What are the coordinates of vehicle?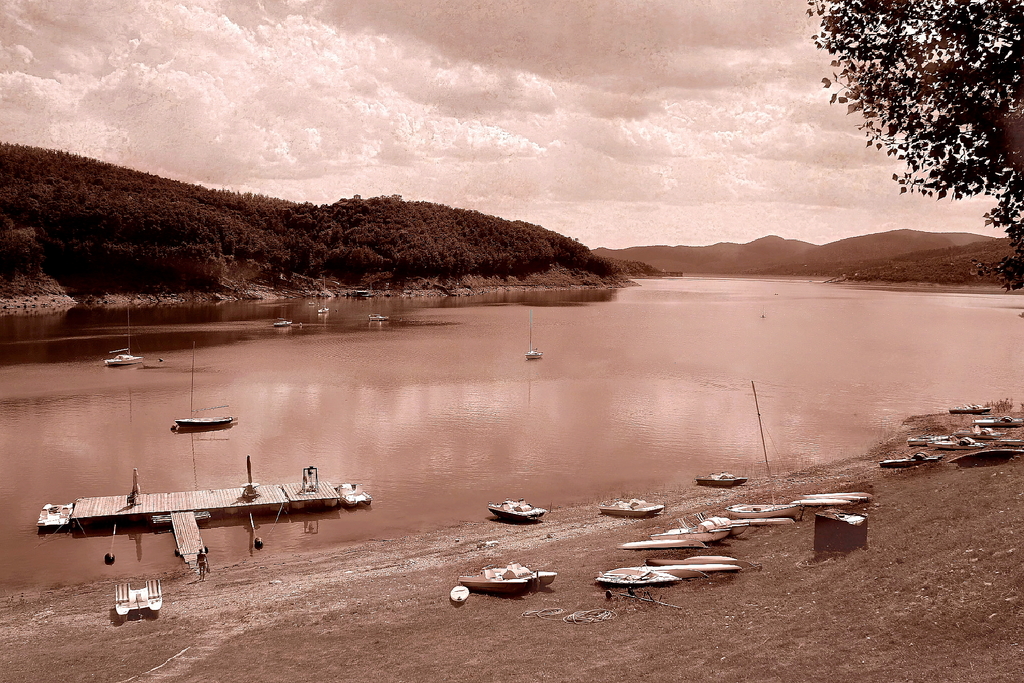
<region>798, 503, 851, 513</region>.
